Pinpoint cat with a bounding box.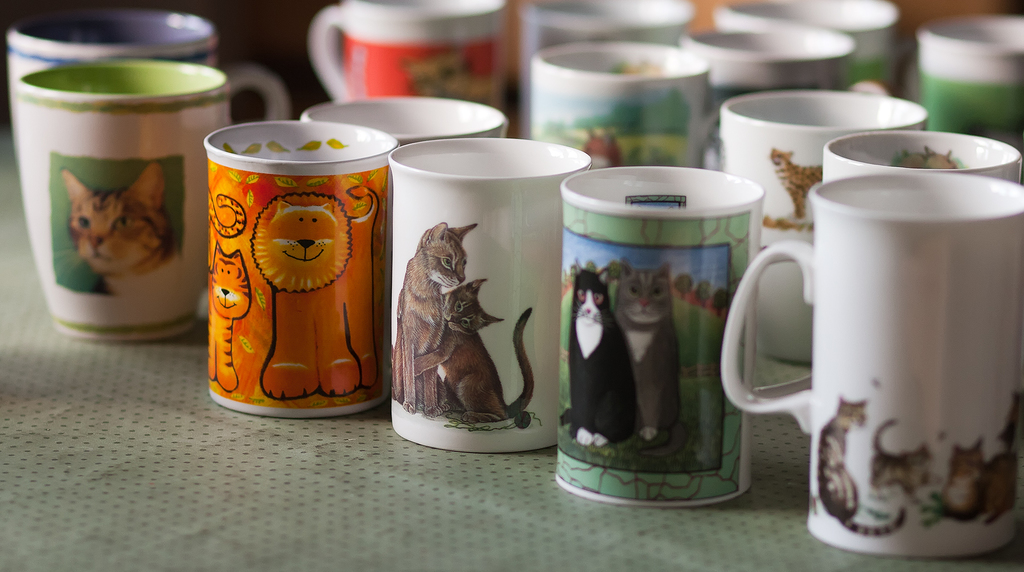
767 147 823 218.
